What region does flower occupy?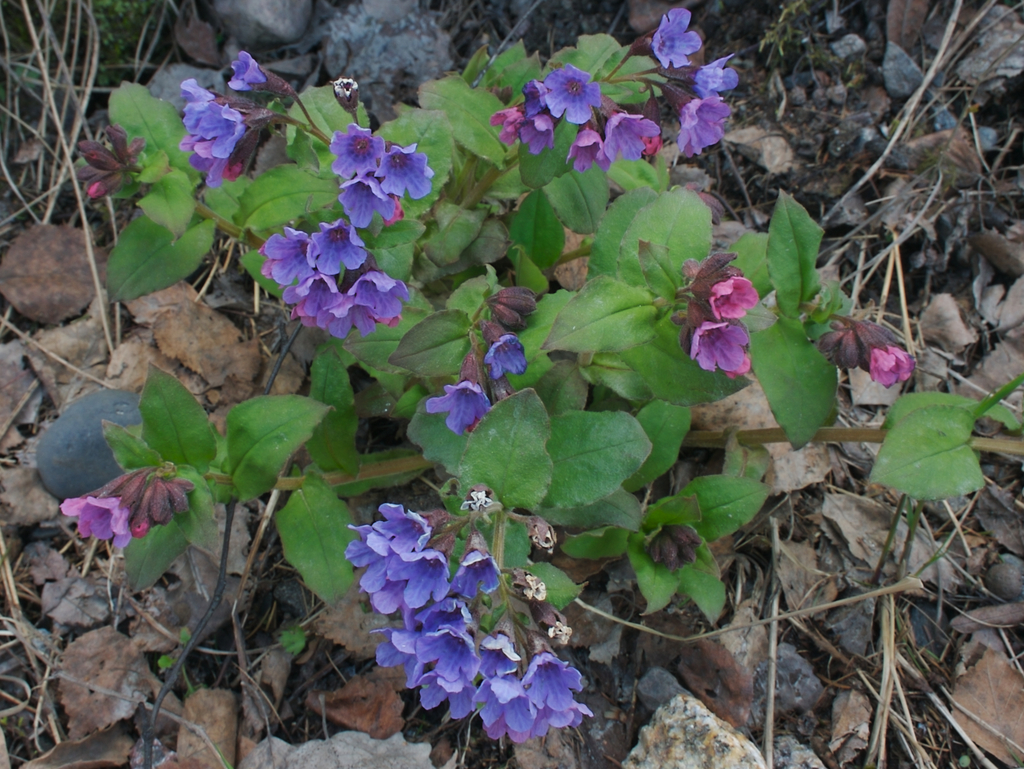
bbox=[705, 278, 754, 315].
